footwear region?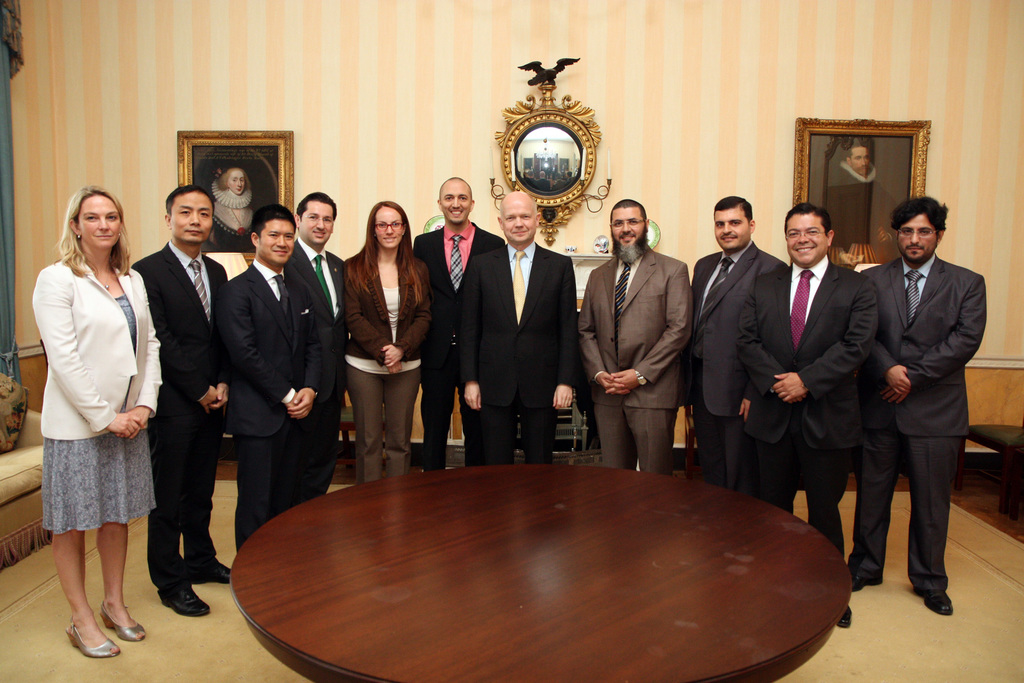
187 559 233 588
